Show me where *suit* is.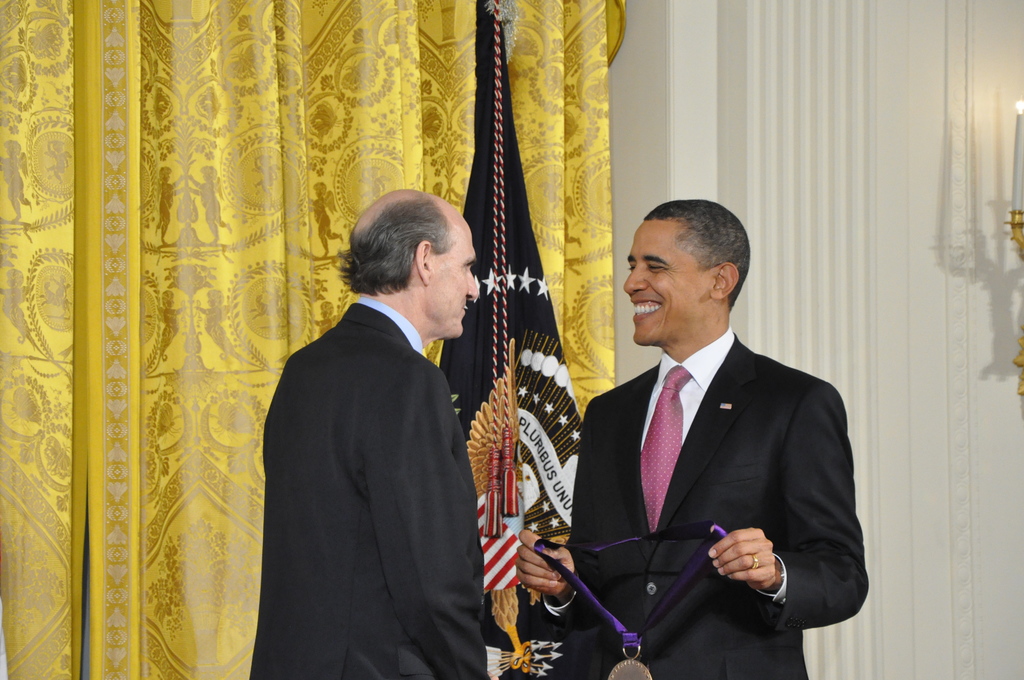
*suit* is at (left=246, top=213, right=512, bottom=670).
